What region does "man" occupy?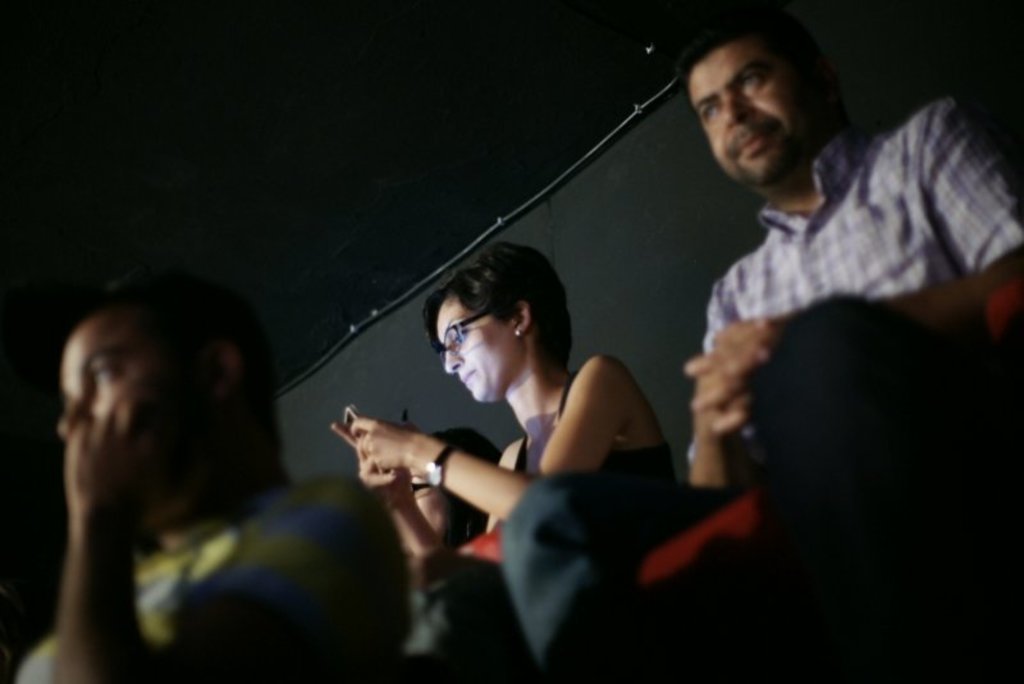
bbox=(10, 264, 412, 683).
